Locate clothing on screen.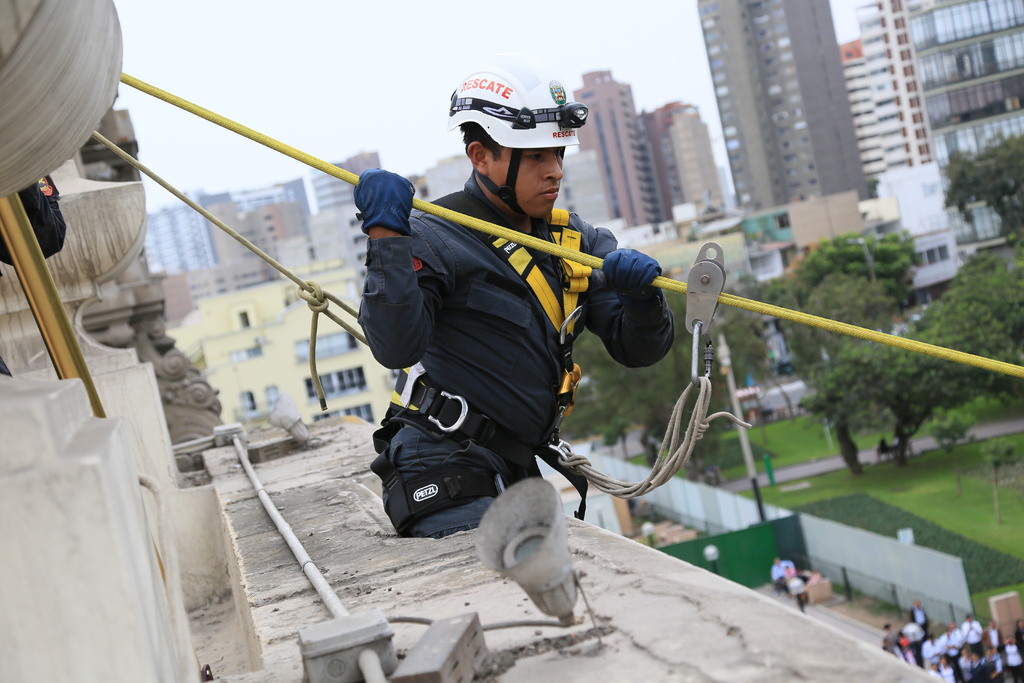
On screen at Rect(769, 559, 794, 587).
